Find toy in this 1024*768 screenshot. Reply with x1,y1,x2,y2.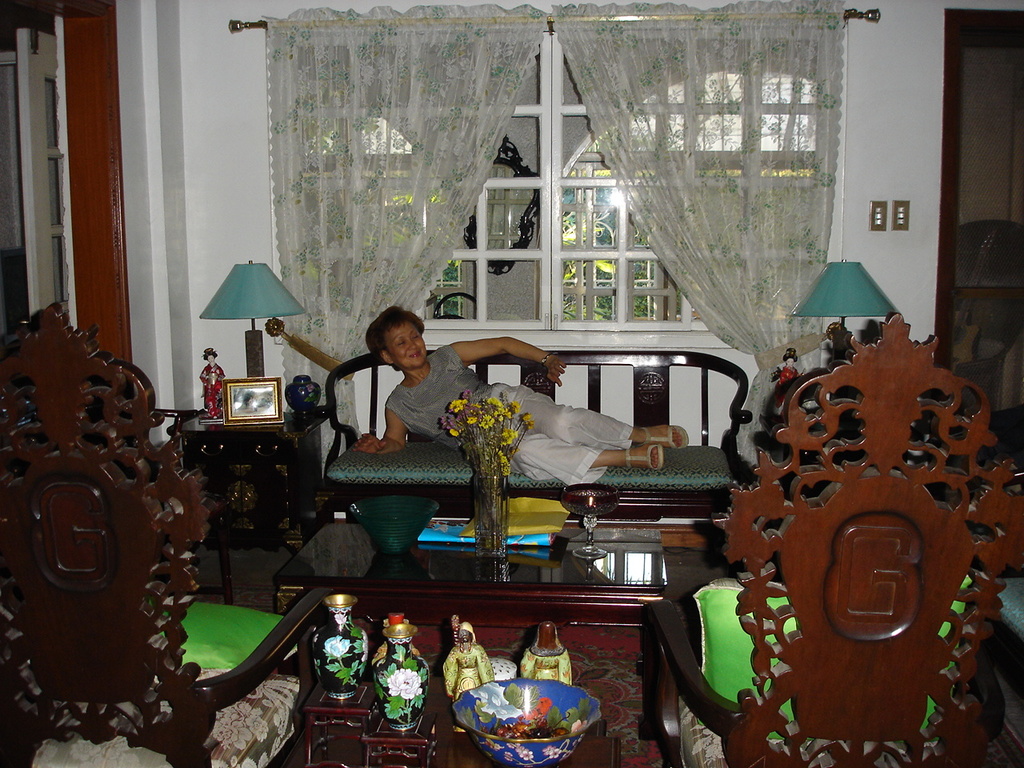
442,614,494,730.
